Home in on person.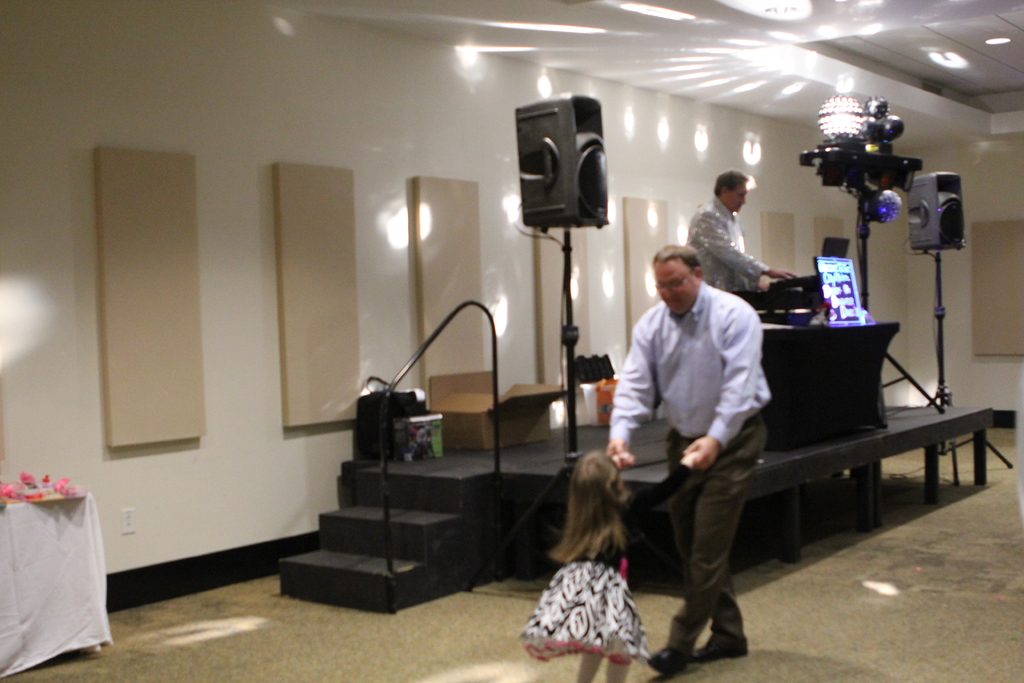
Homed in at (x1=518, y1=439, x2=658, y2=682).
